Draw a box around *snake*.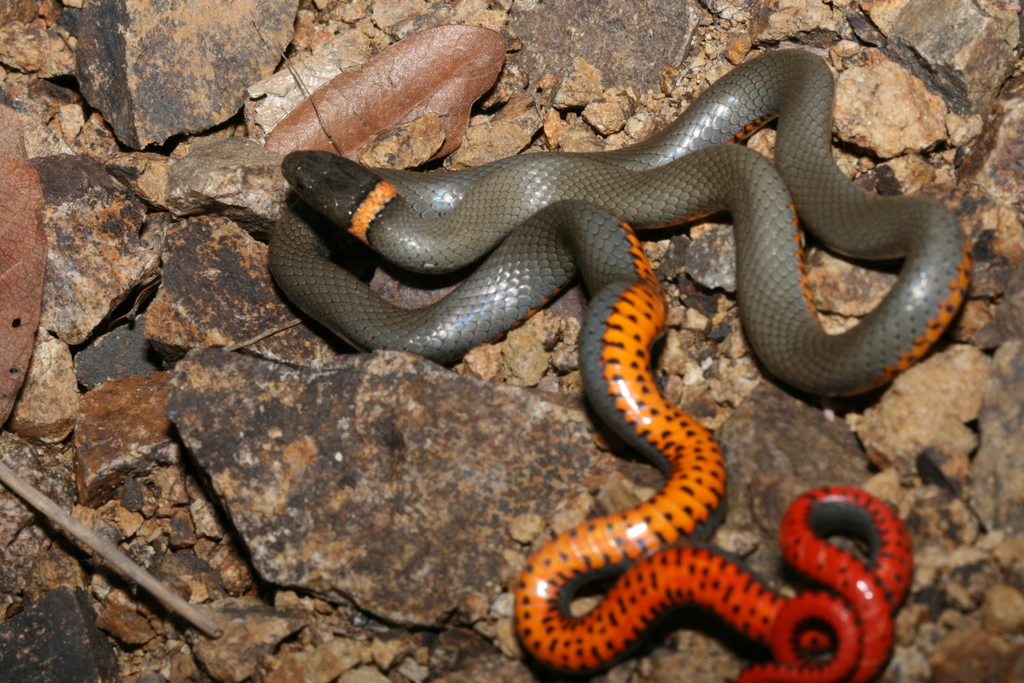
269,44,972,682.
